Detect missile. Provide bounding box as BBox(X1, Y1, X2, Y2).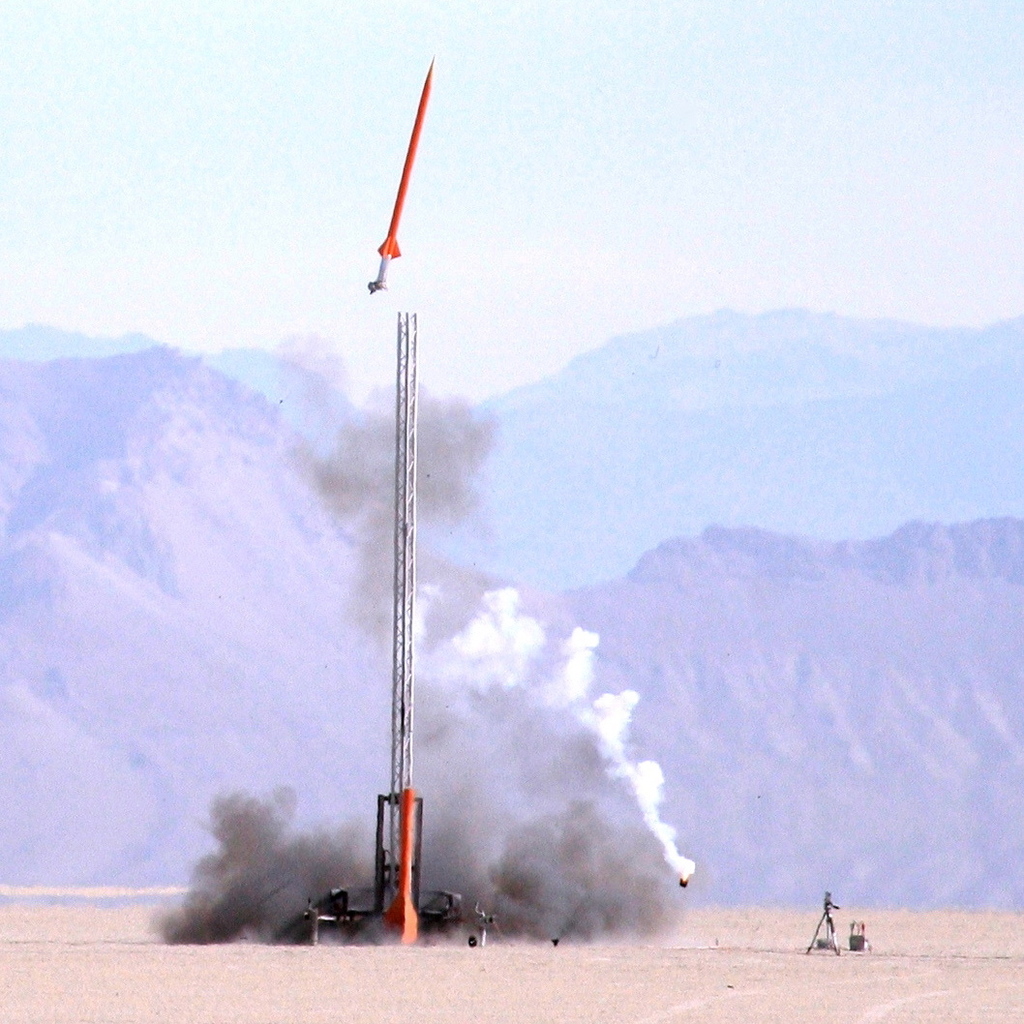
BBox(364, 51, 439, 295).
